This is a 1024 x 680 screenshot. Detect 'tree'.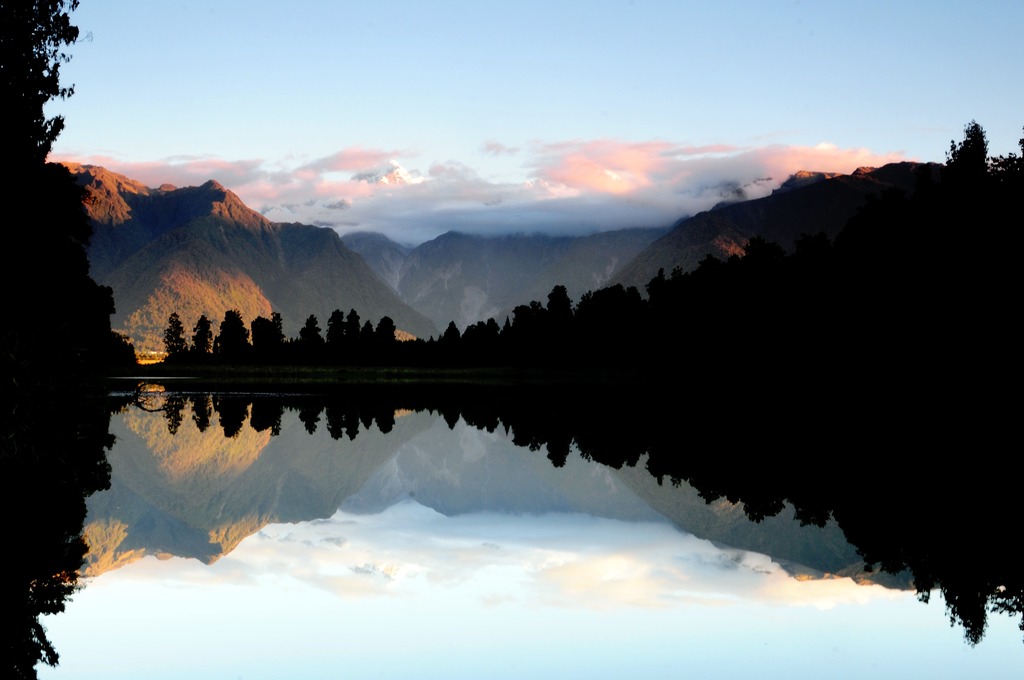
BBox(213, 318, 250, 357).
